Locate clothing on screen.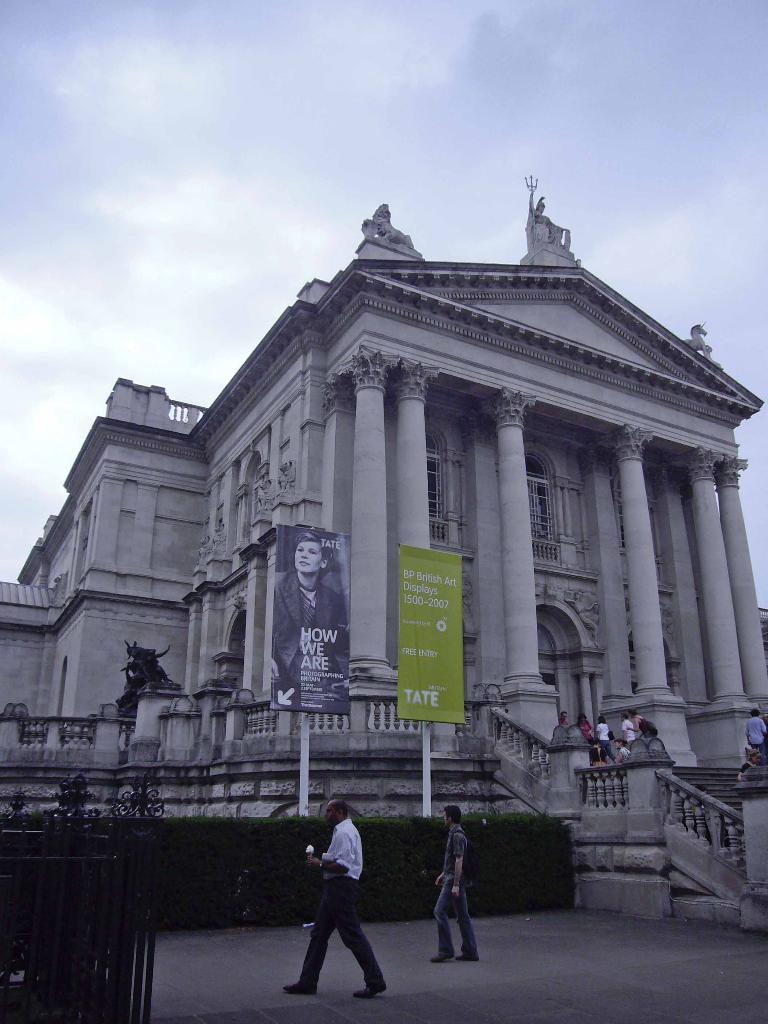
On screen at (618, 747, 628, 764).
